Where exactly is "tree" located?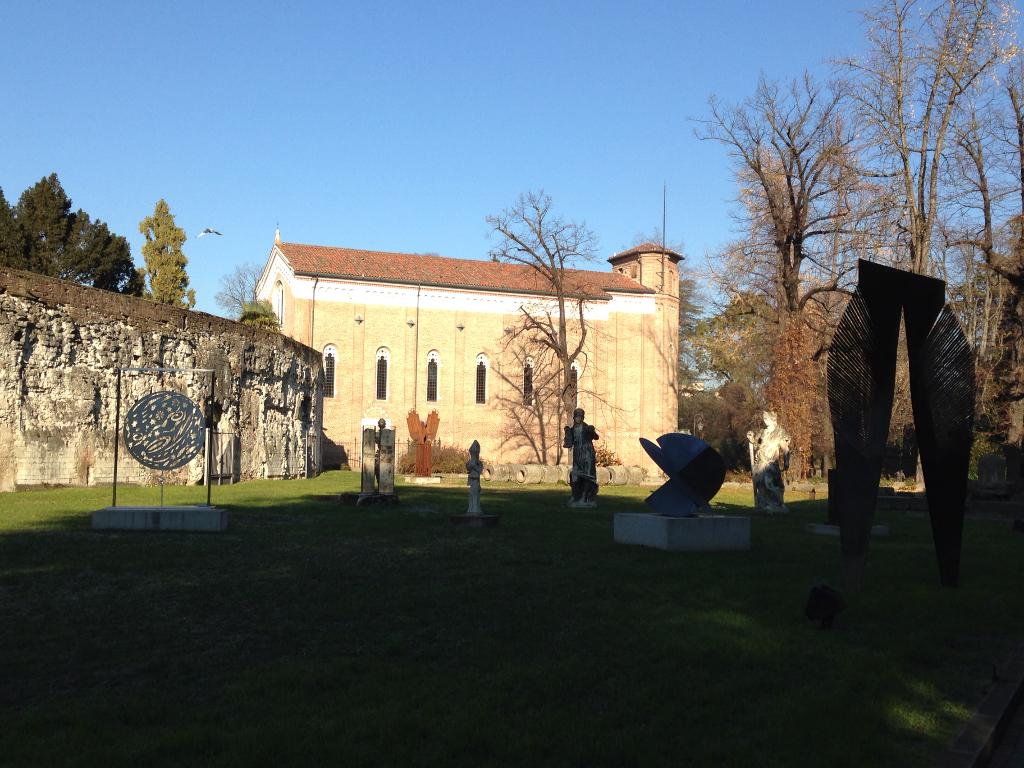
Its bounding box is [210,257,263,317].
